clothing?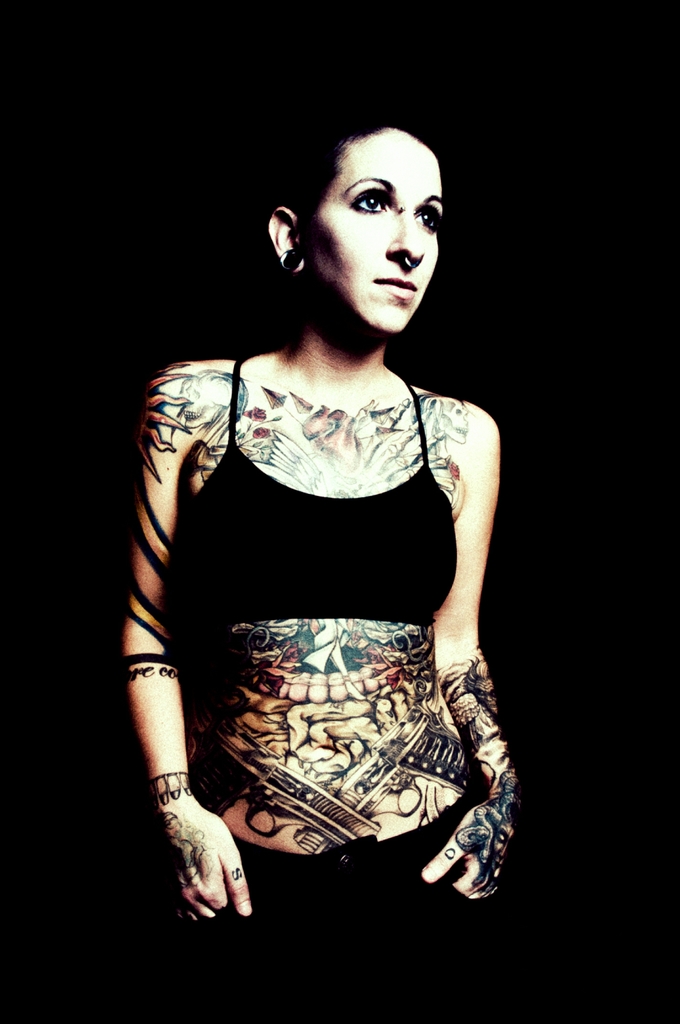
x1=211 y1=778 x2=479 y2=1018
